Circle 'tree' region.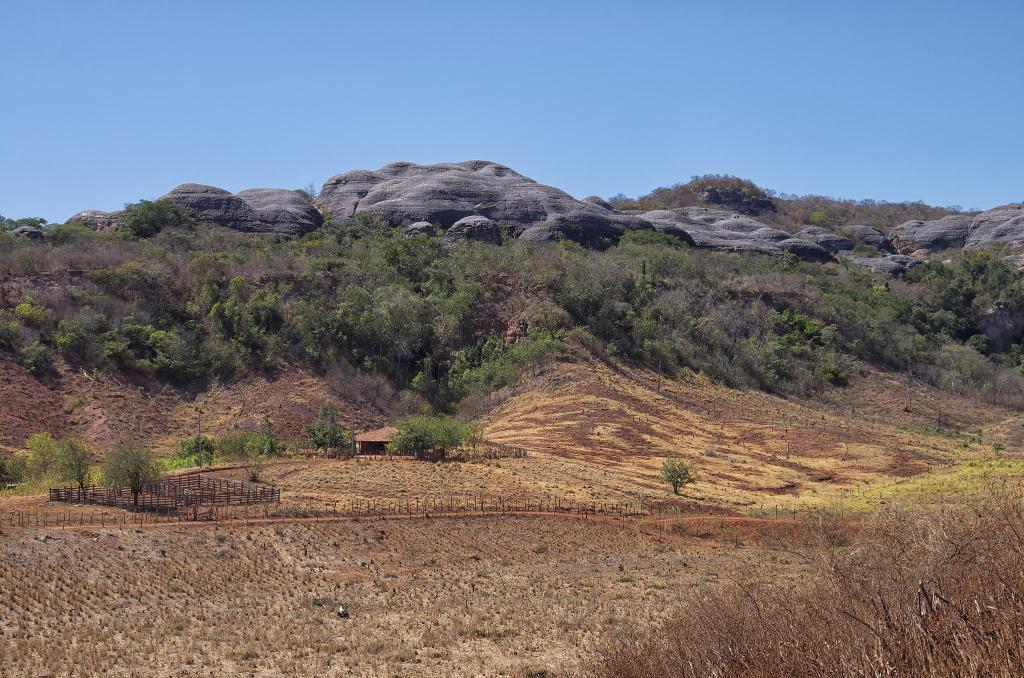
Region: (x1=609, y1=168, x2=988, y2=218).
